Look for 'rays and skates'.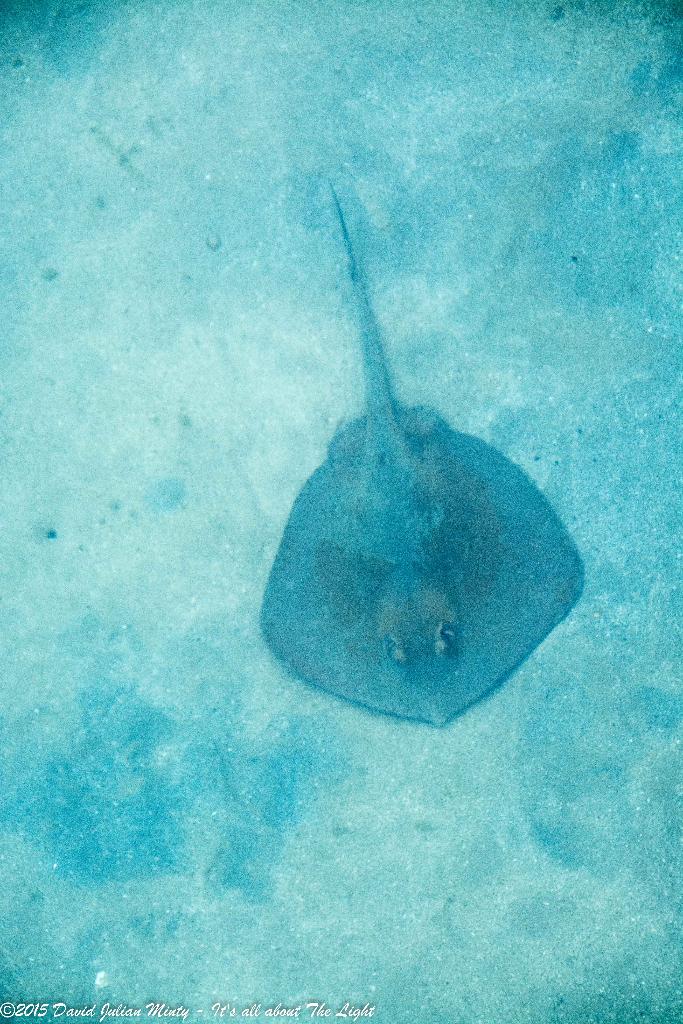
Found: select_region(256, 183, 586, 728).
